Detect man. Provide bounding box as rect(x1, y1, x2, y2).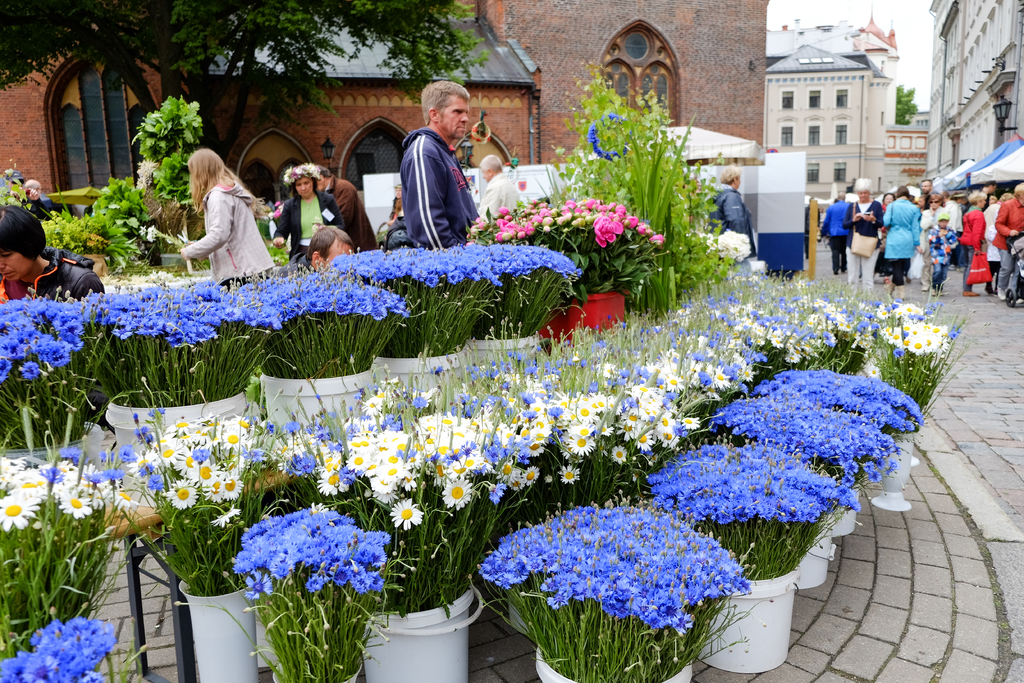
rect(315, 165, 384, 256).
